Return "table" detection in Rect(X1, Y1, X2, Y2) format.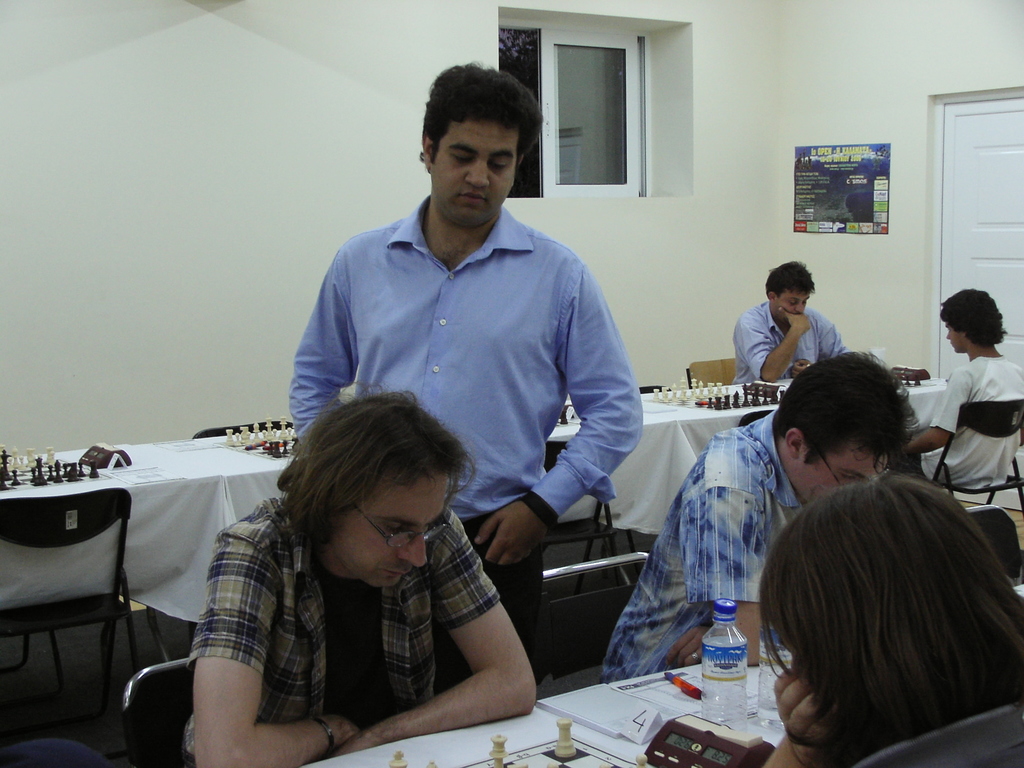
Rect(174, 373, 957, 618).
